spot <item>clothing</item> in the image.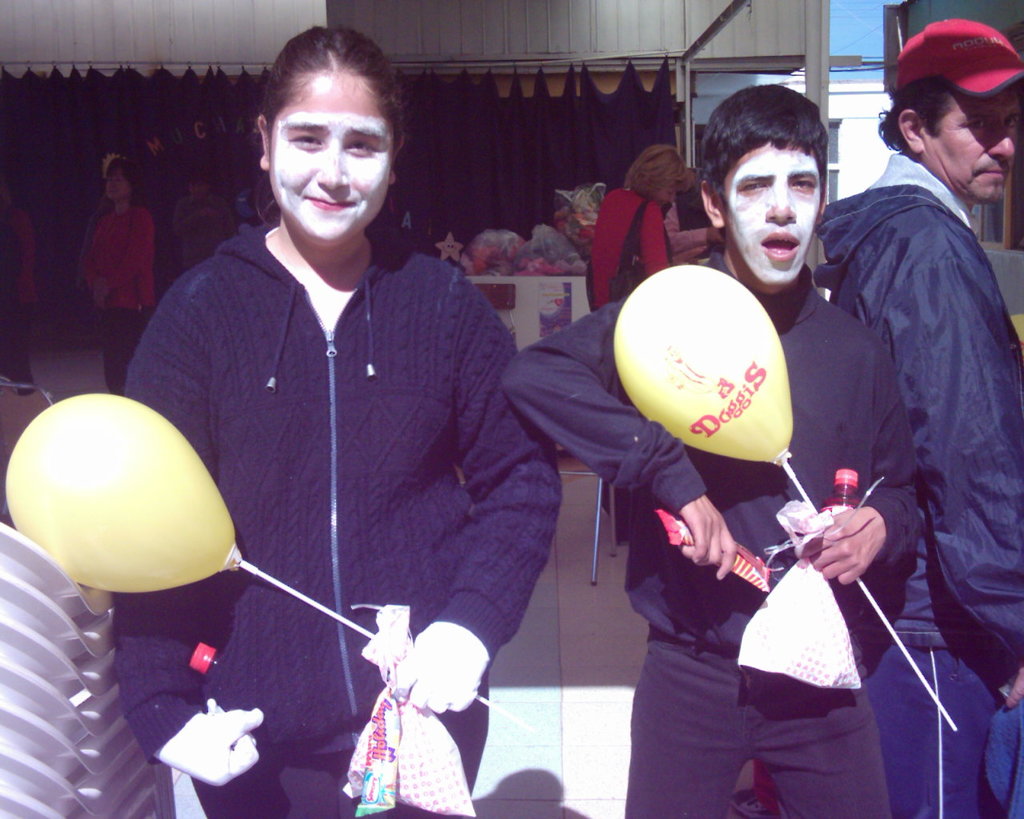
<item>clothing</item> found at crop(589, 188, 674, 318).
